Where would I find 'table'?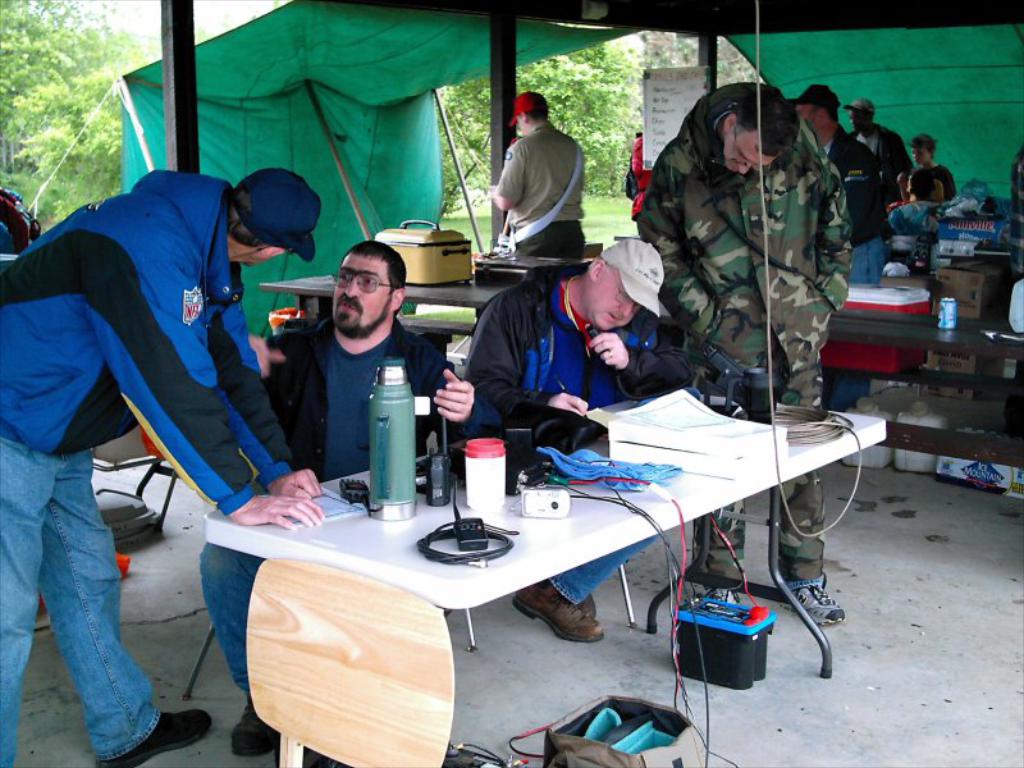
At 818:305:1023:476.
